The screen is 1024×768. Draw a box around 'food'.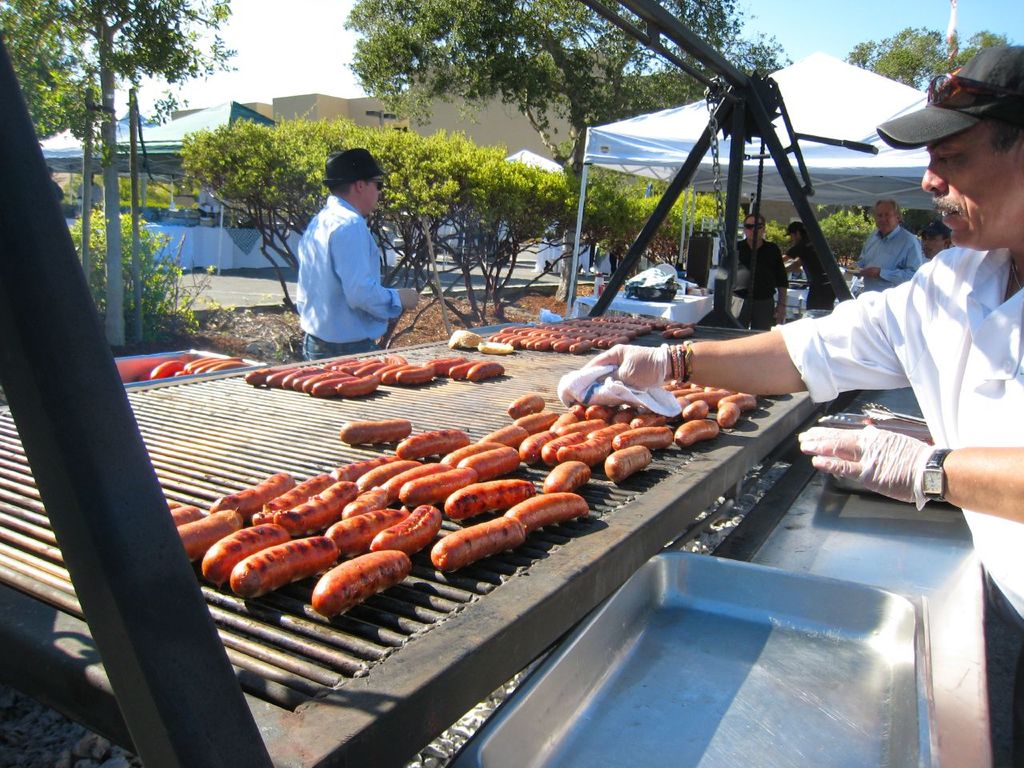
[338,418,410,443].
